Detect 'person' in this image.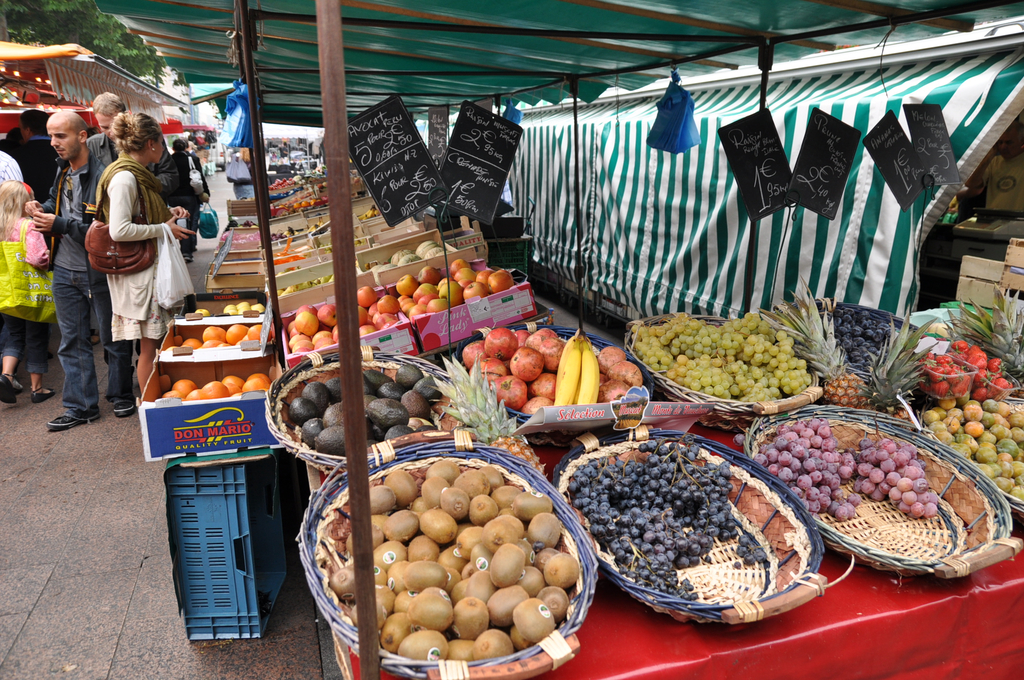
Detection: [23, 111, 136, 428].
